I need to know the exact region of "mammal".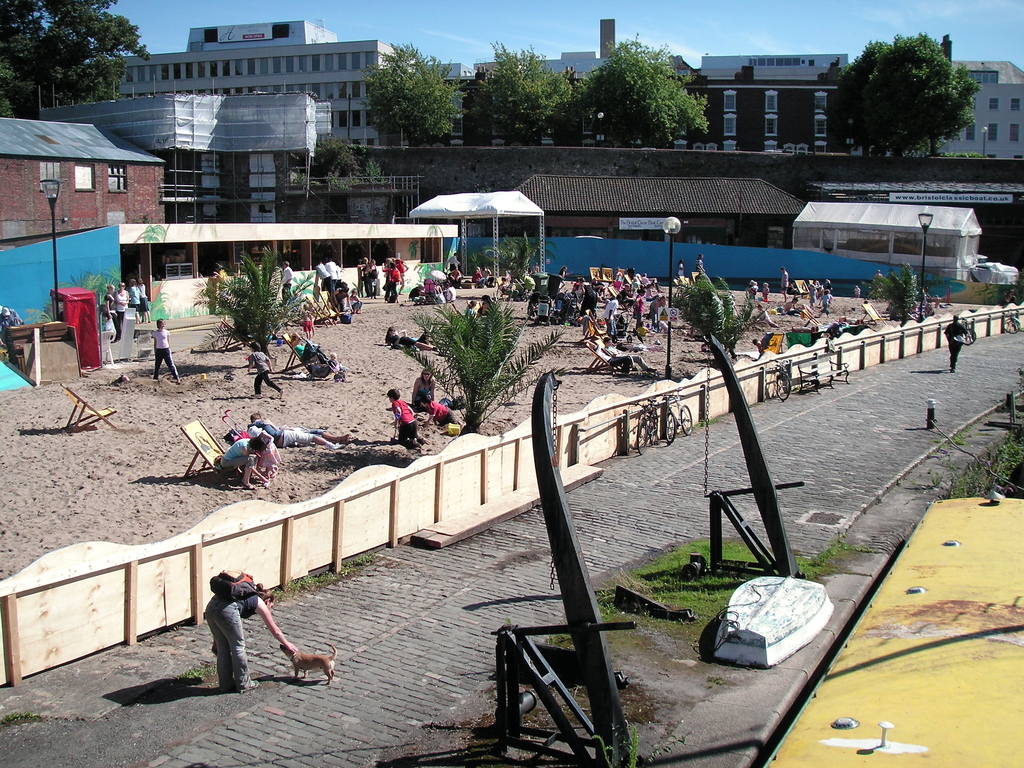
Region: region(292, 331, 327, 365).
